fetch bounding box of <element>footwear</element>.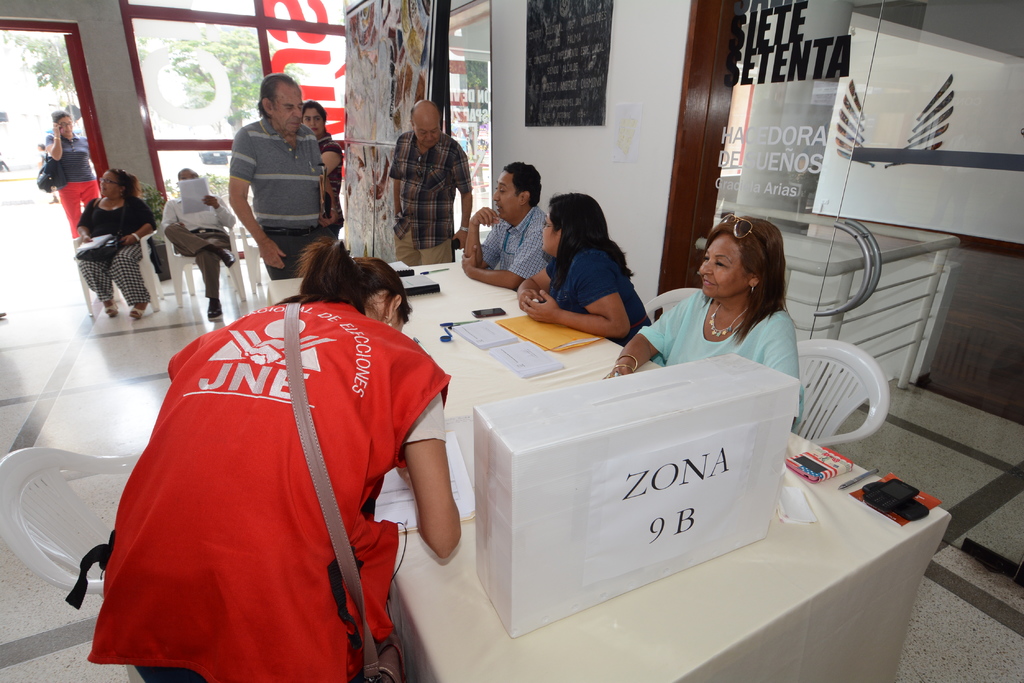
Bbox: locate(129, 303, 147, 319).
